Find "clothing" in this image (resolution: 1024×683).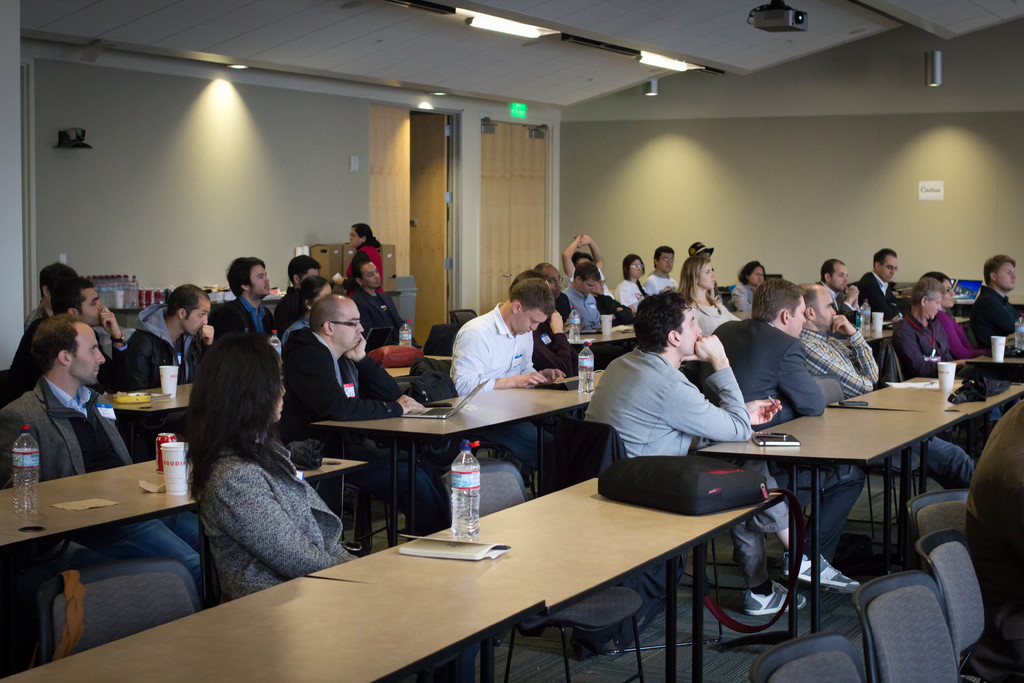
left=687, top=292, right=739, bottom=339.
